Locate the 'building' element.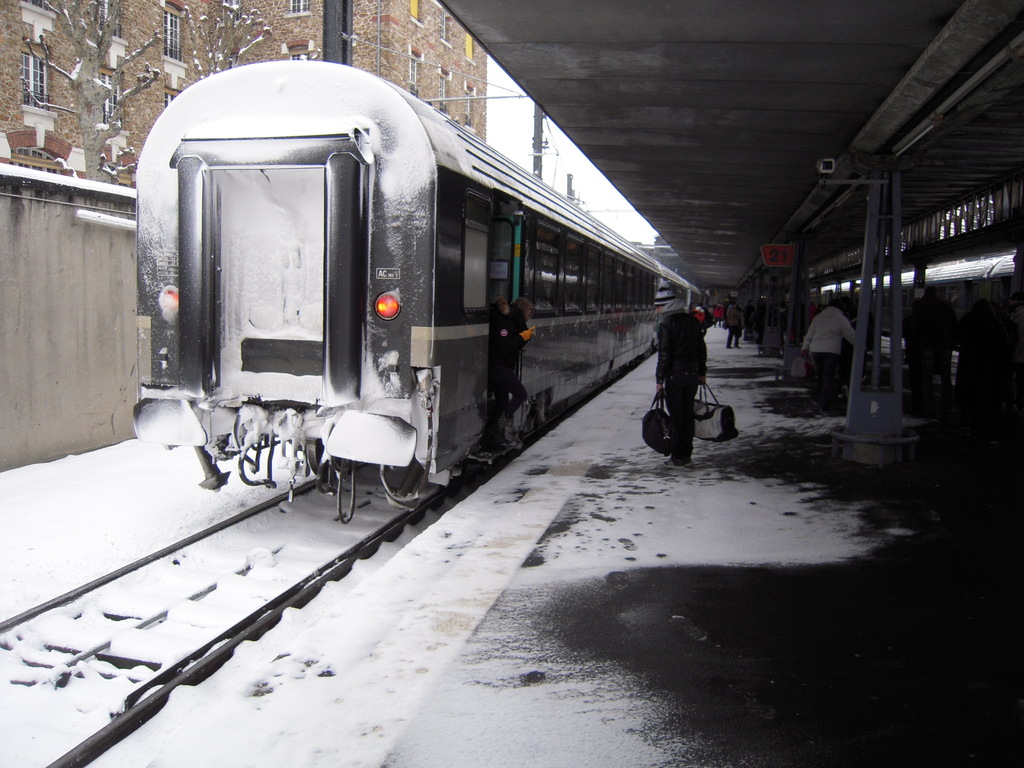
Element bbox: BBox(0, 0, 488, 188).
